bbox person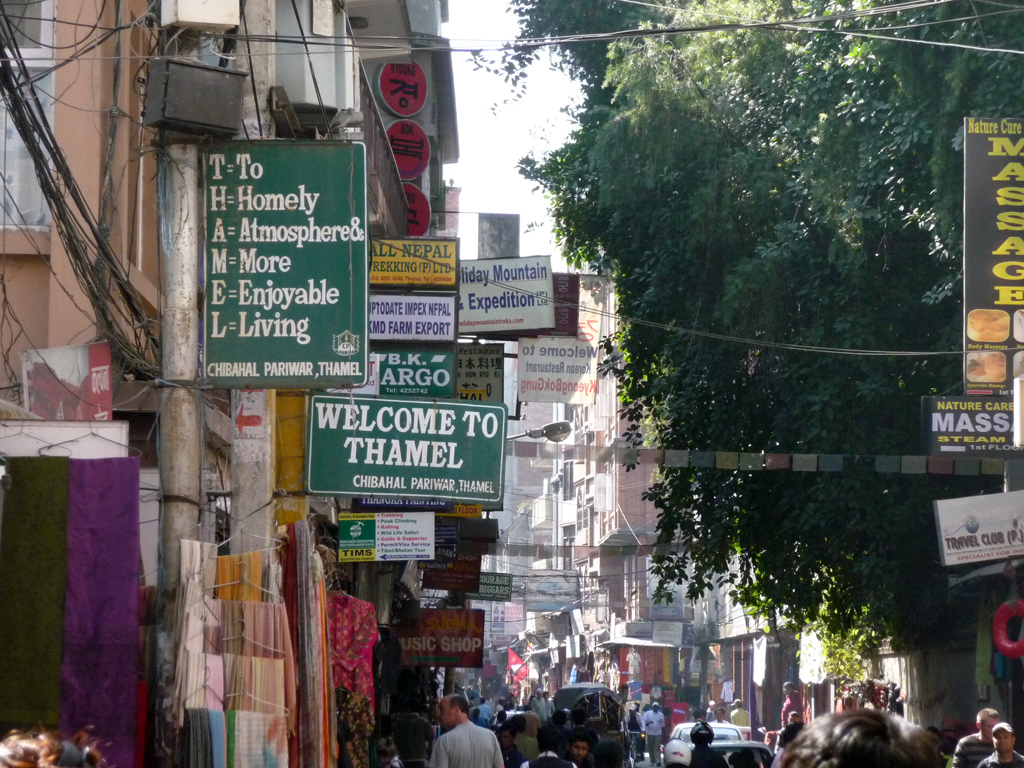
<region>433, 693, 503, 767</region>
